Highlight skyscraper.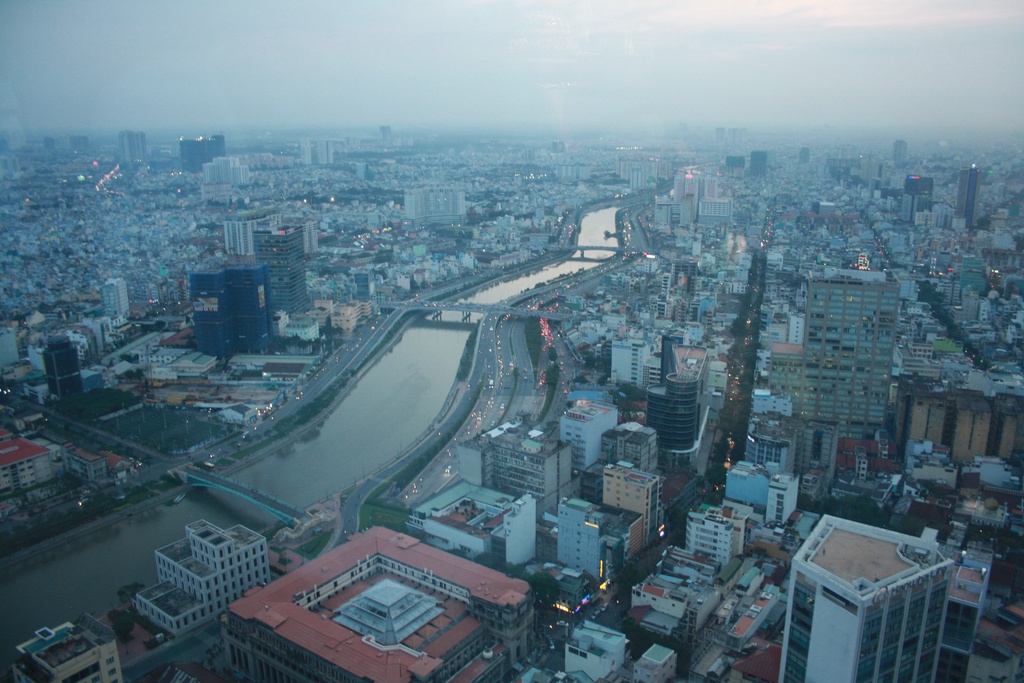
Highlighted region: (left=609, top=333, right=660, bottom=399).
